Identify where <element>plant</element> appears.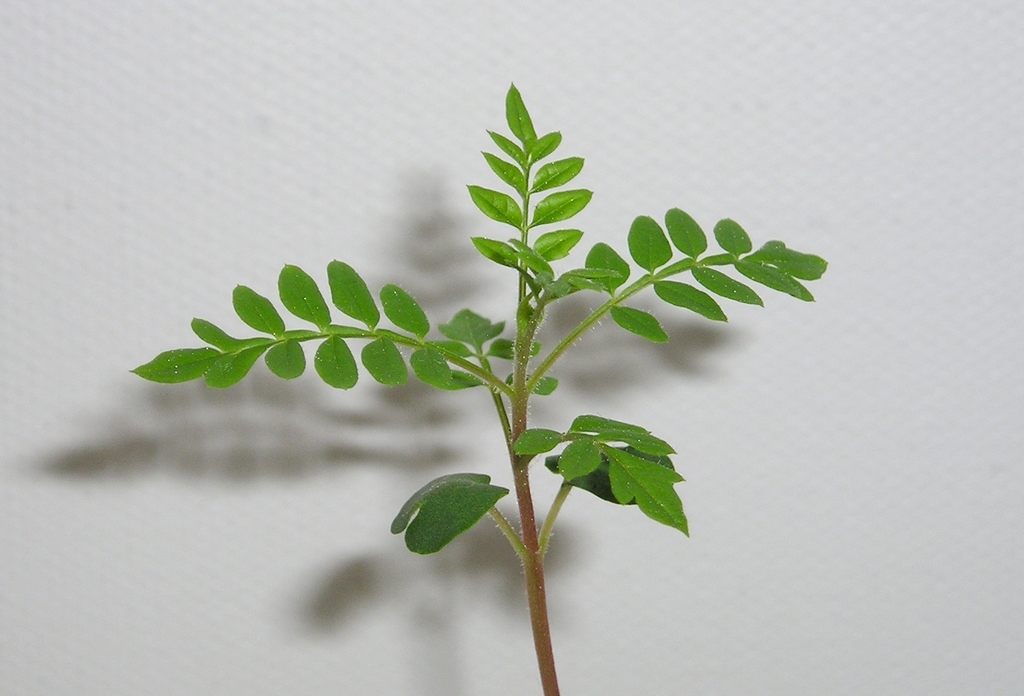
Appears at [111,73,851,690].
